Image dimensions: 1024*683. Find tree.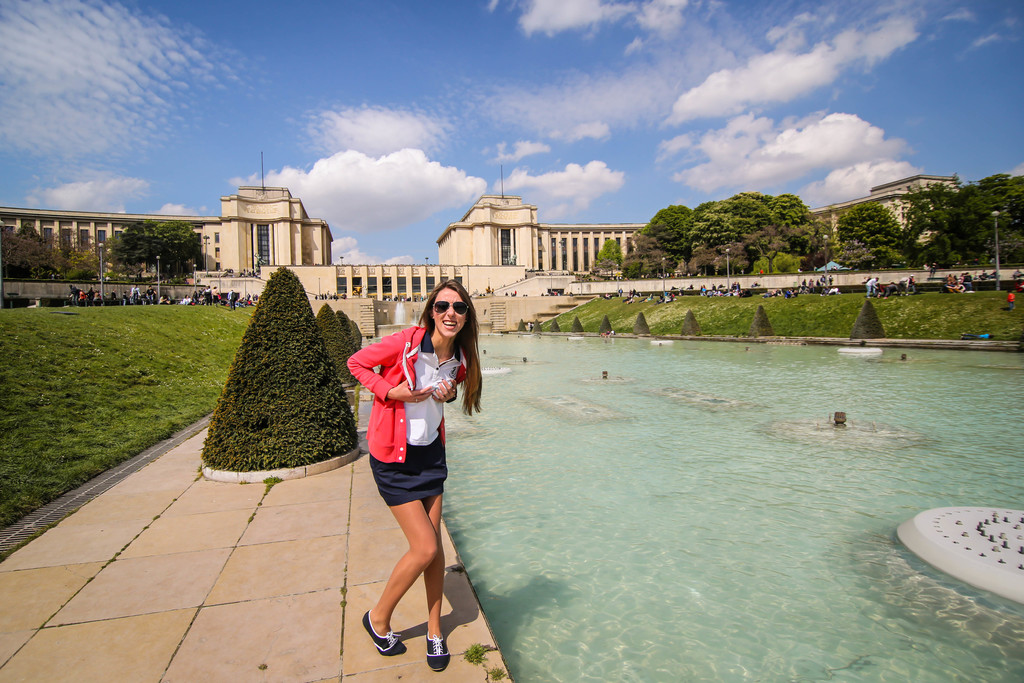
left=74, top=232, right=115, bottom=277.
